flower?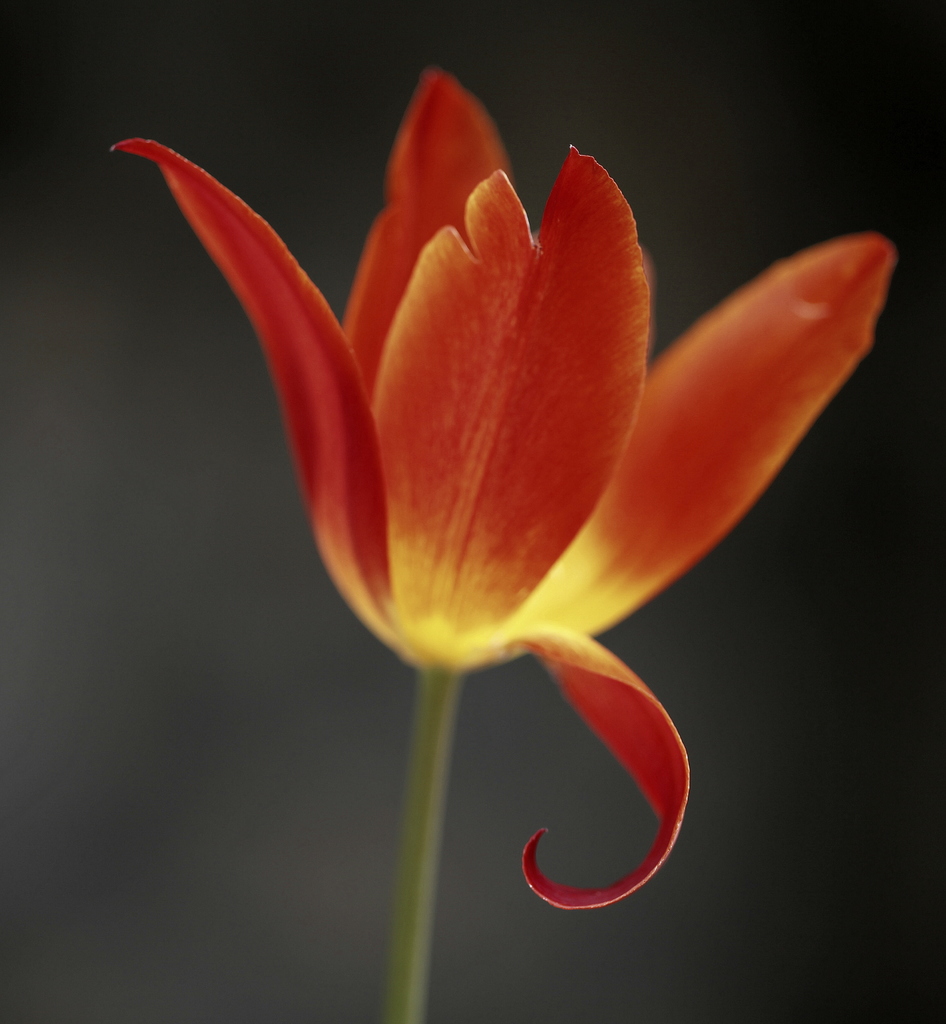
left=74, top=74, right=915, bottom=878
